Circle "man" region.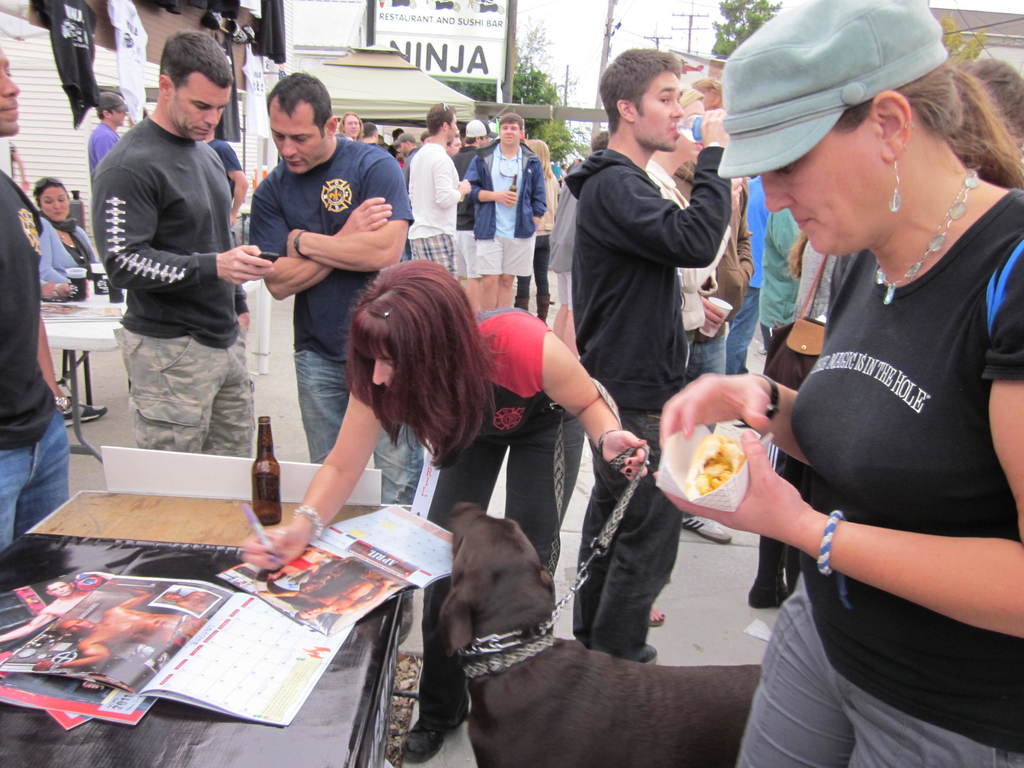
Region: 409, 103, 470, 274.
